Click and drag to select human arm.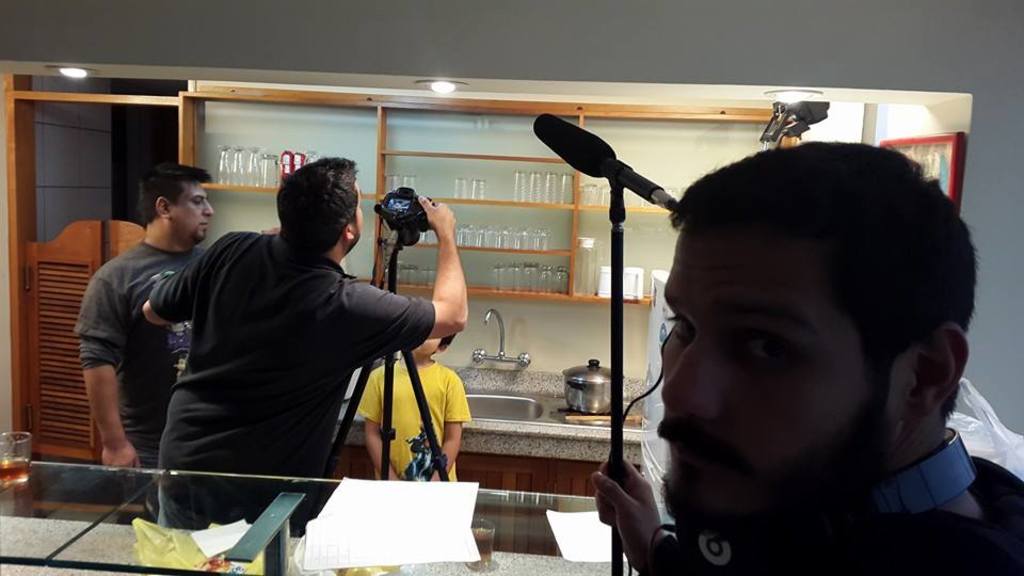
Selection: 366 356 396 475.
